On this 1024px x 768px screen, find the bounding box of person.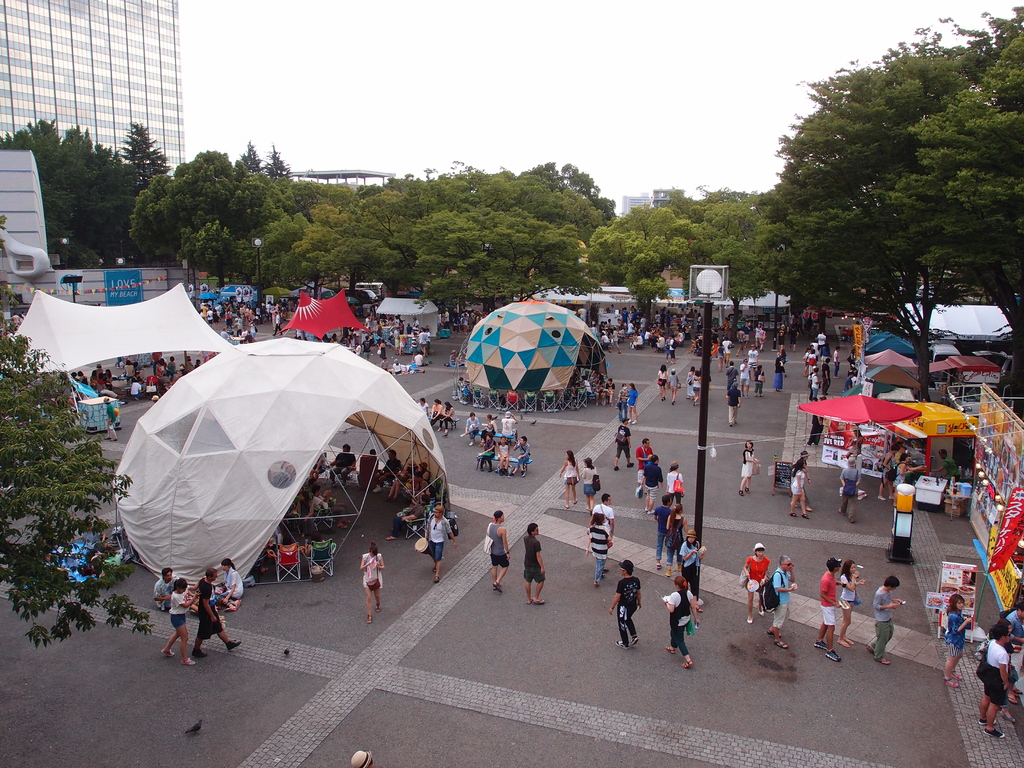
Bounding box: detection(444, 403, 461, 440).
